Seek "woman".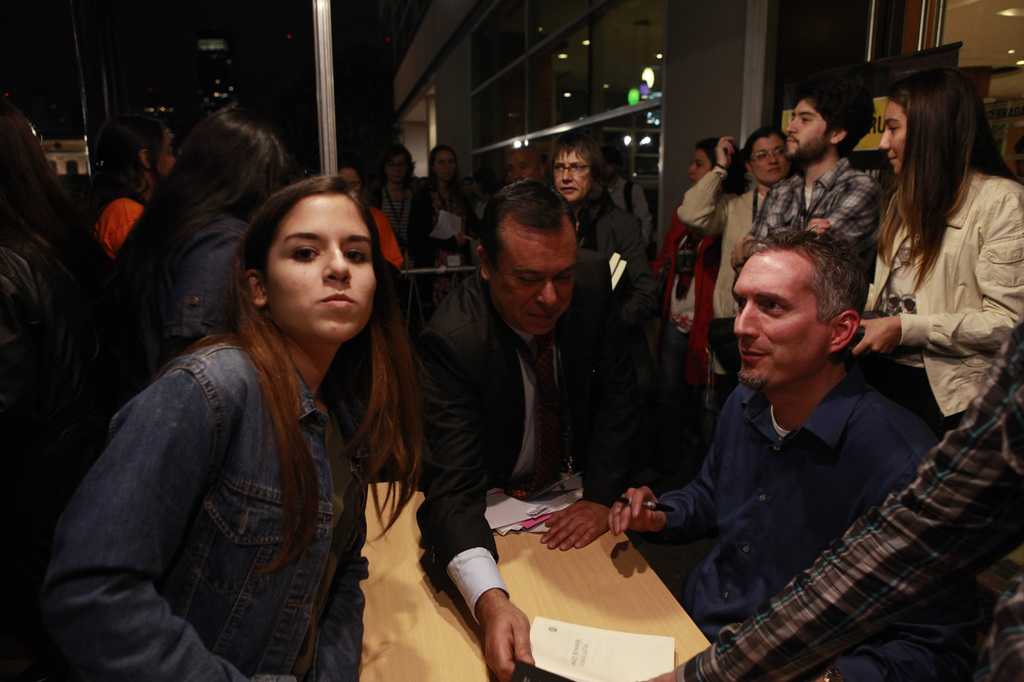
(847,68,1023,429).
